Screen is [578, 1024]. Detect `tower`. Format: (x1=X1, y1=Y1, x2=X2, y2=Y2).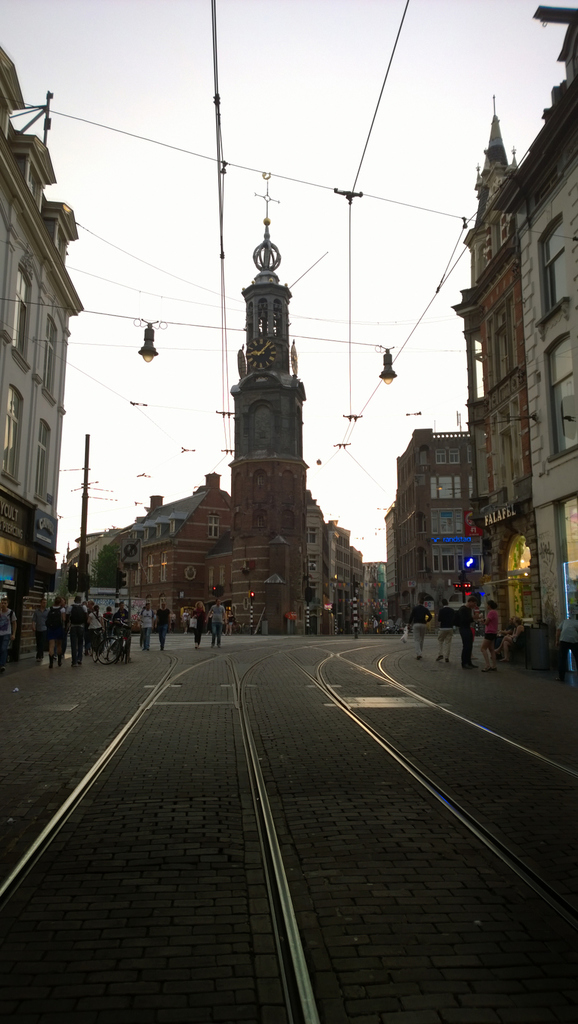
(x1=479, y1=104, x2=520, y2=213).
